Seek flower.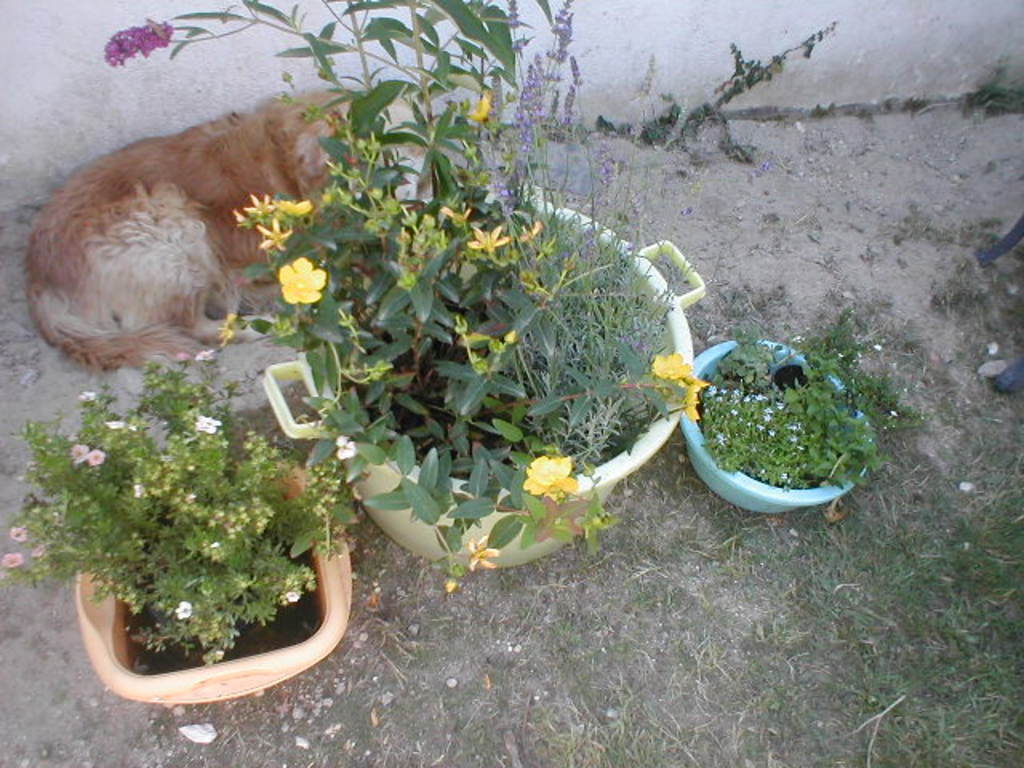
(x1=86, y1=451, x2=107, y2=467).
